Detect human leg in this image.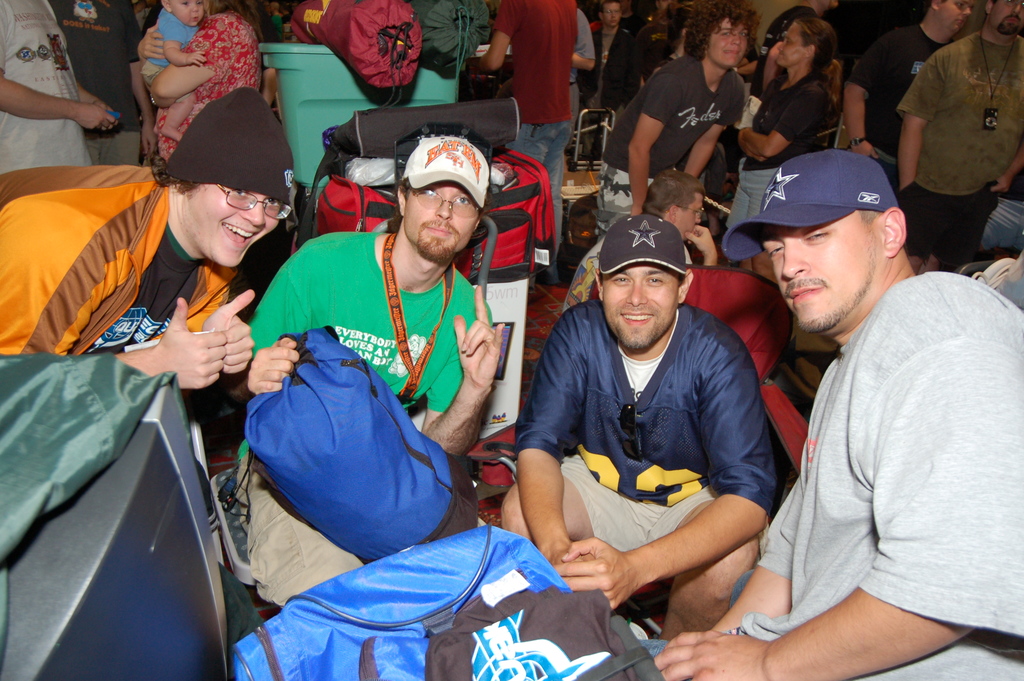
Detection: pyautogui.locateOnScreen(501, 457, 611, 558).
